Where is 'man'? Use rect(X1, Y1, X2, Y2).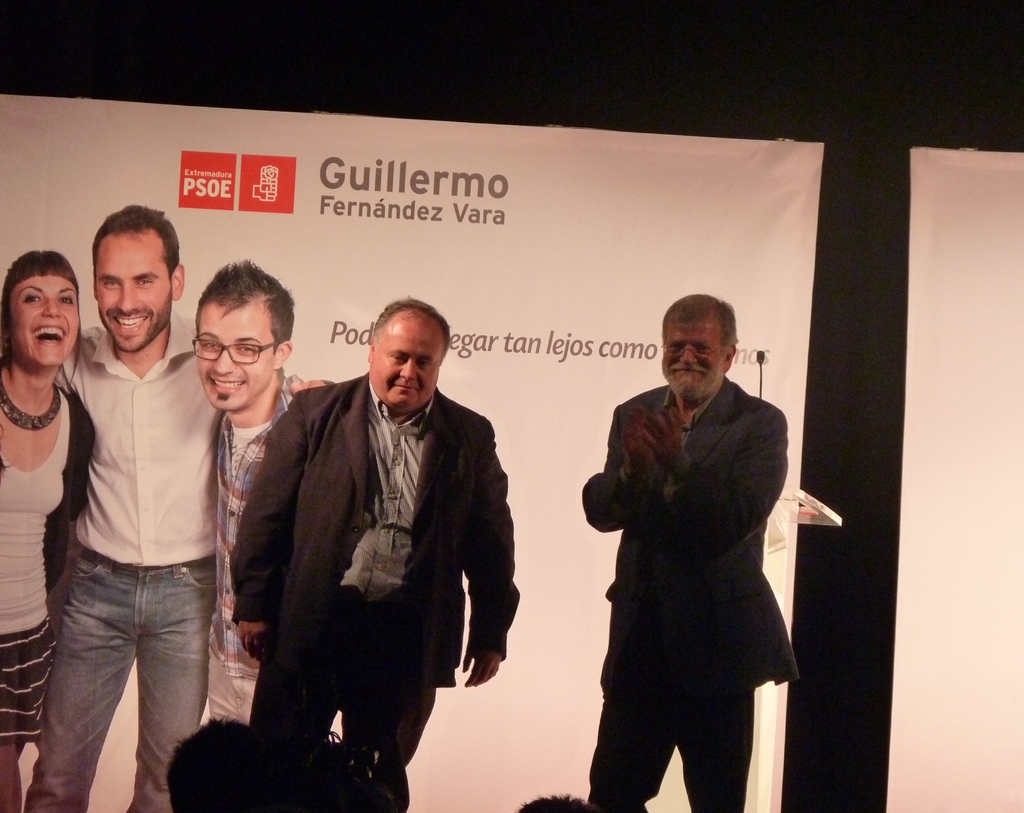
rect(580, 300, 797, 812).
